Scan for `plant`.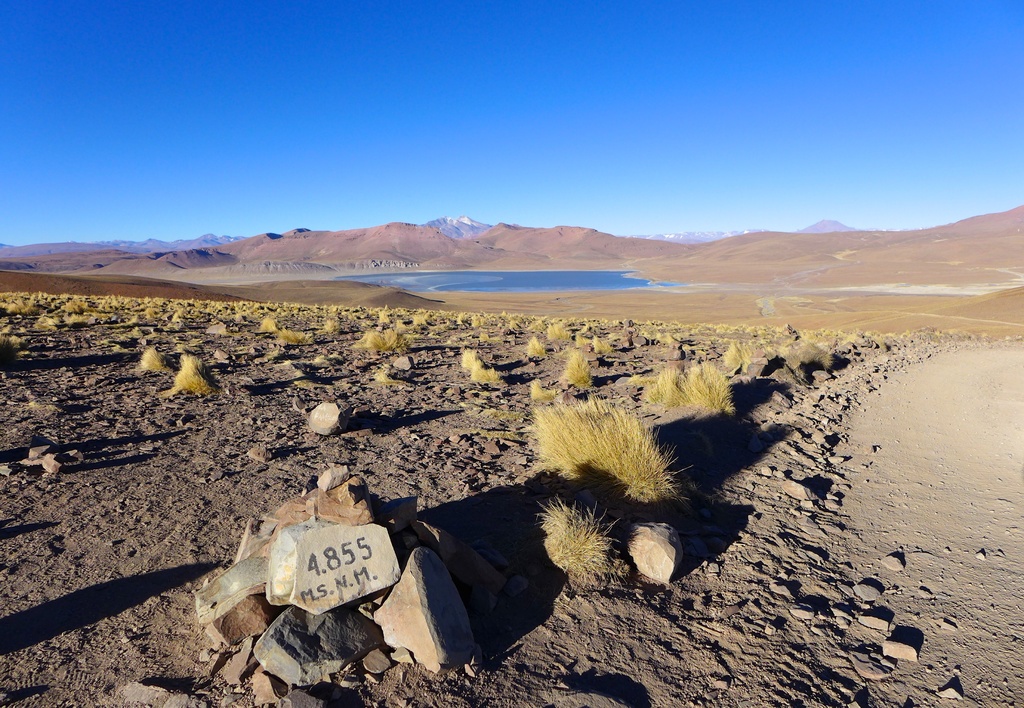
Scan result: pyautogui.locateOnScreen(634, 369, 666, 396).
